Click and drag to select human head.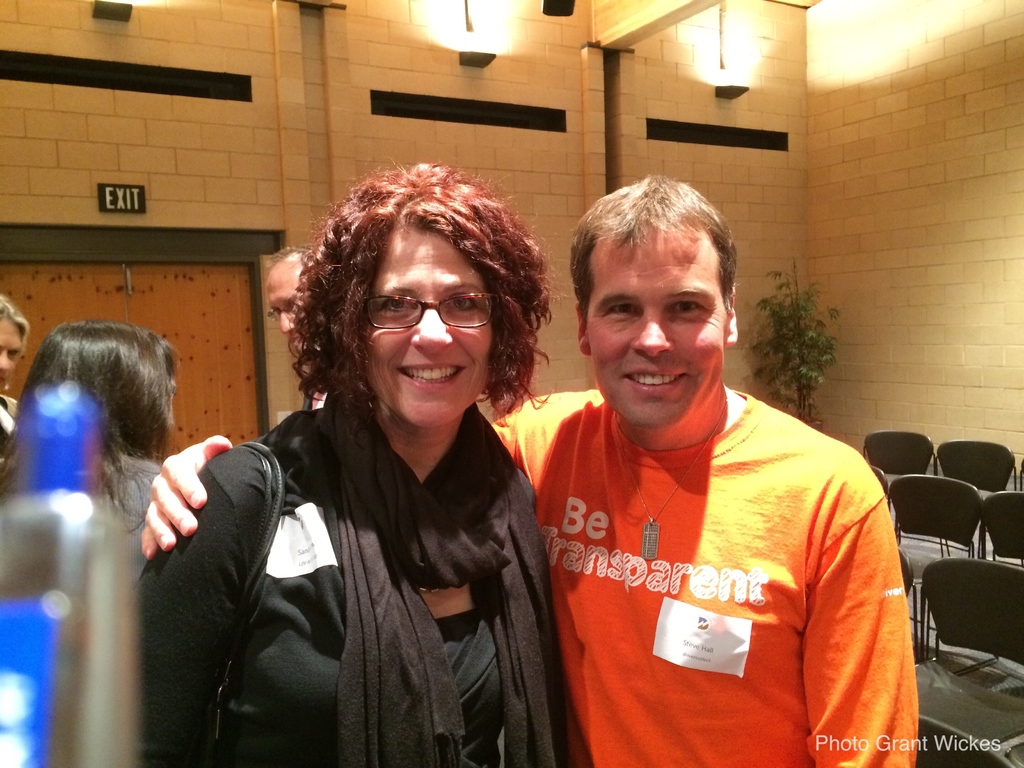
Selection: 0,295,33,394.
